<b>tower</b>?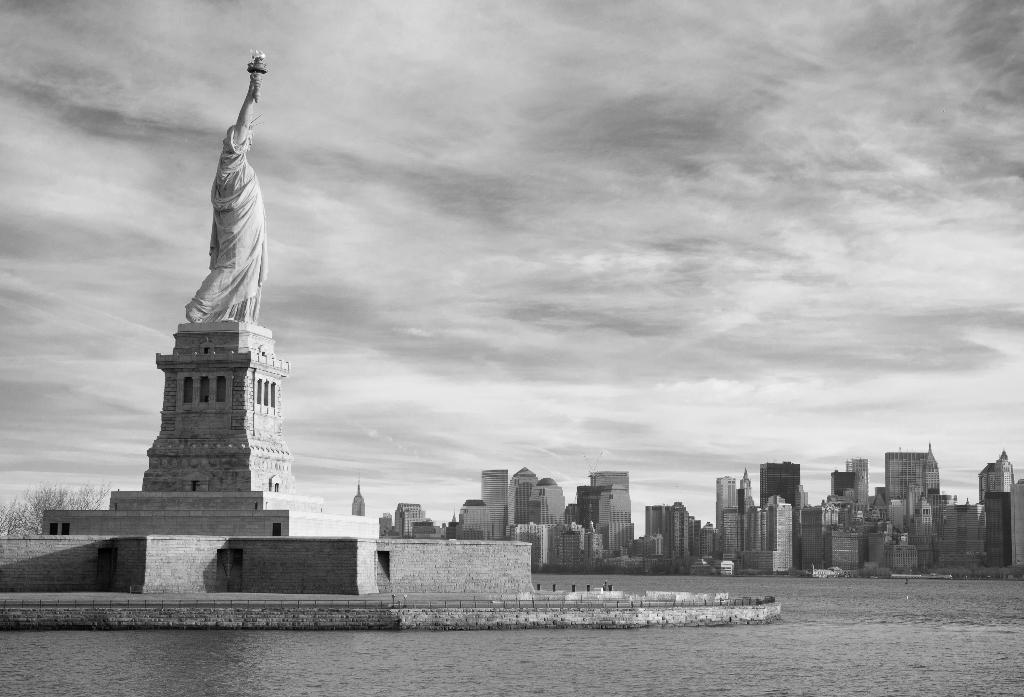
locate(669, 505, 688, 557)
